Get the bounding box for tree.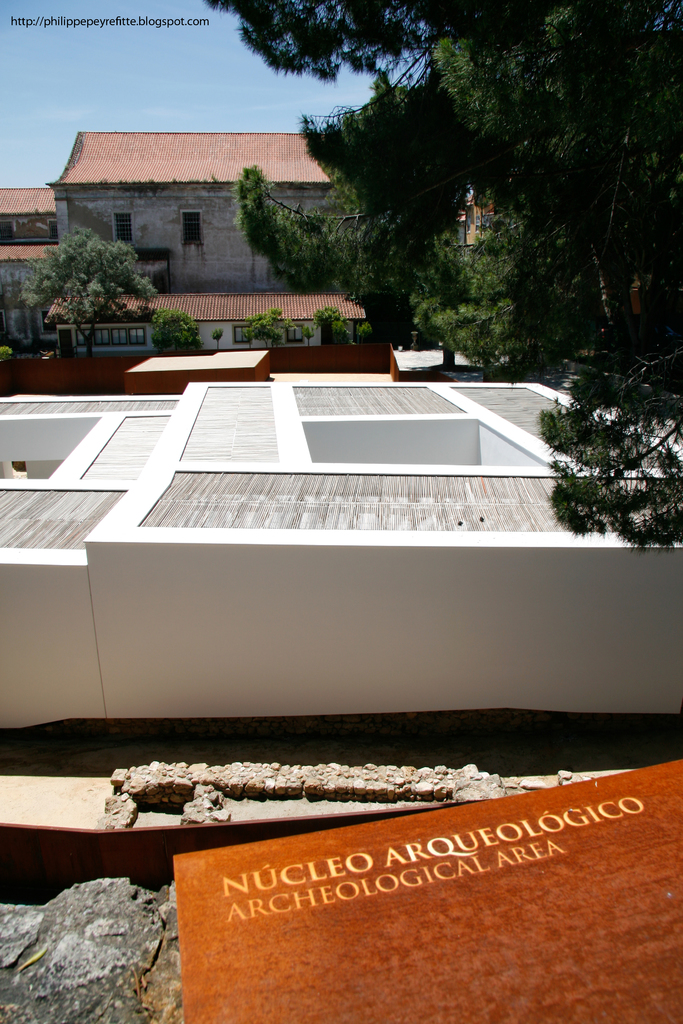
(232,308,286,357).
